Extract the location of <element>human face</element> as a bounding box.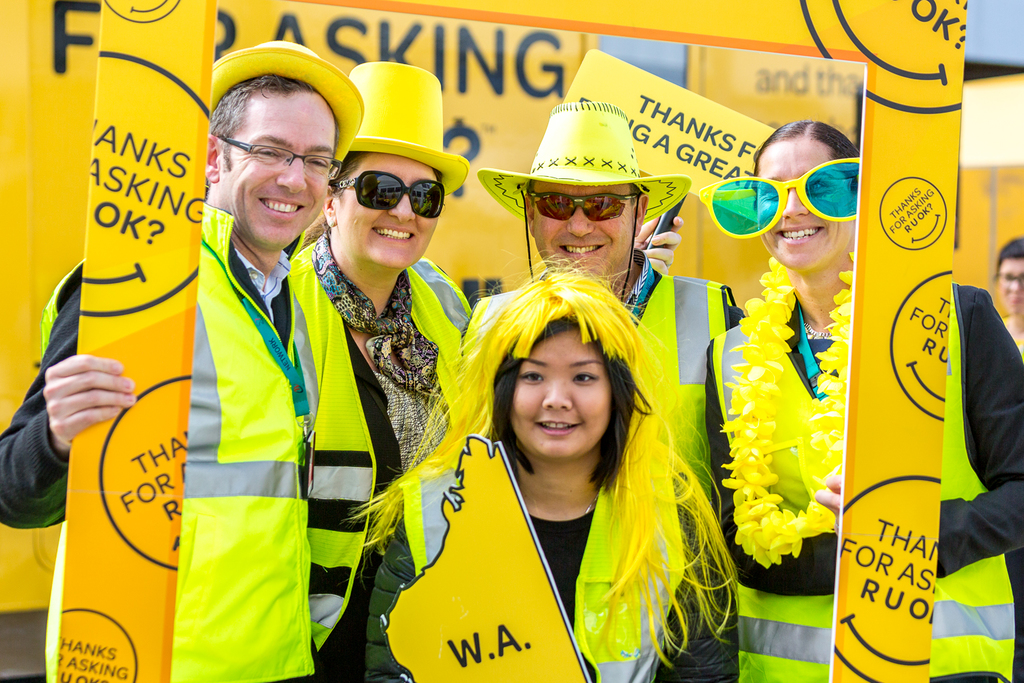
{"x1": 510, "y1": 336, "x2": 610, "y2": 458}.
